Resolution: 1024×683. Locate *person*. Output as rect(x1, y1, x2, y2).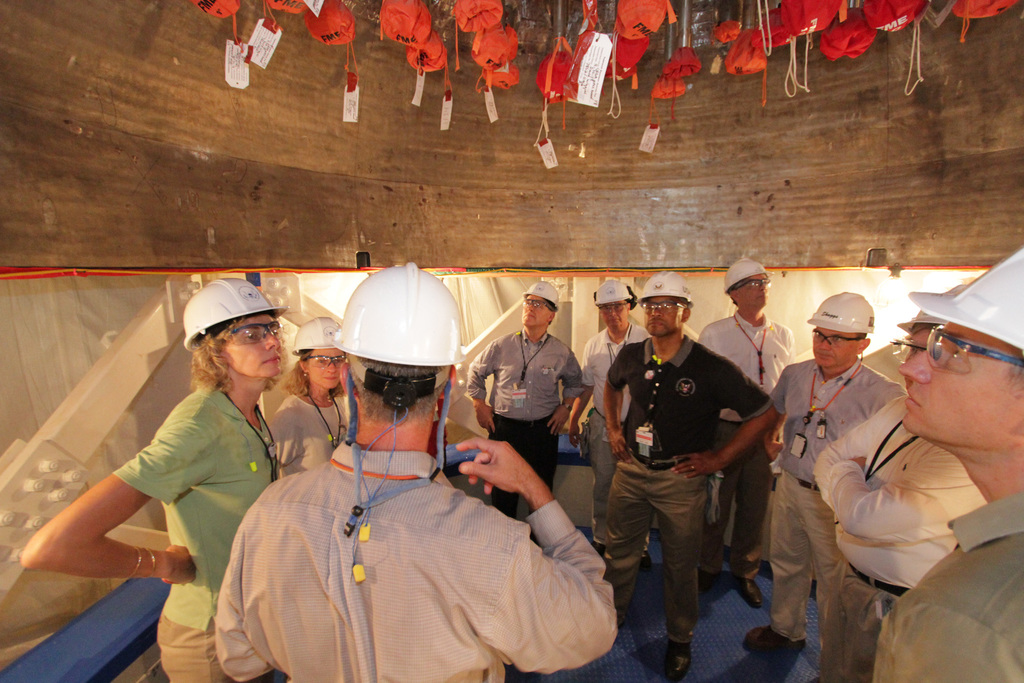
rect(240, 299, 583, 673).
